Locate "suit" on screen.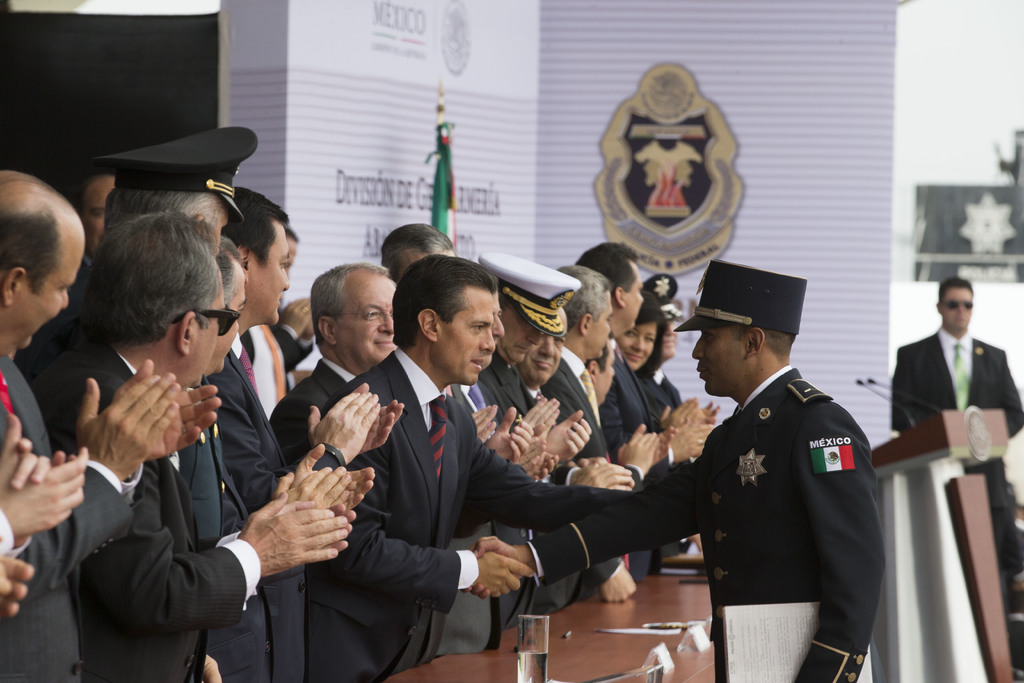
On screen at 175 375 273 682.
